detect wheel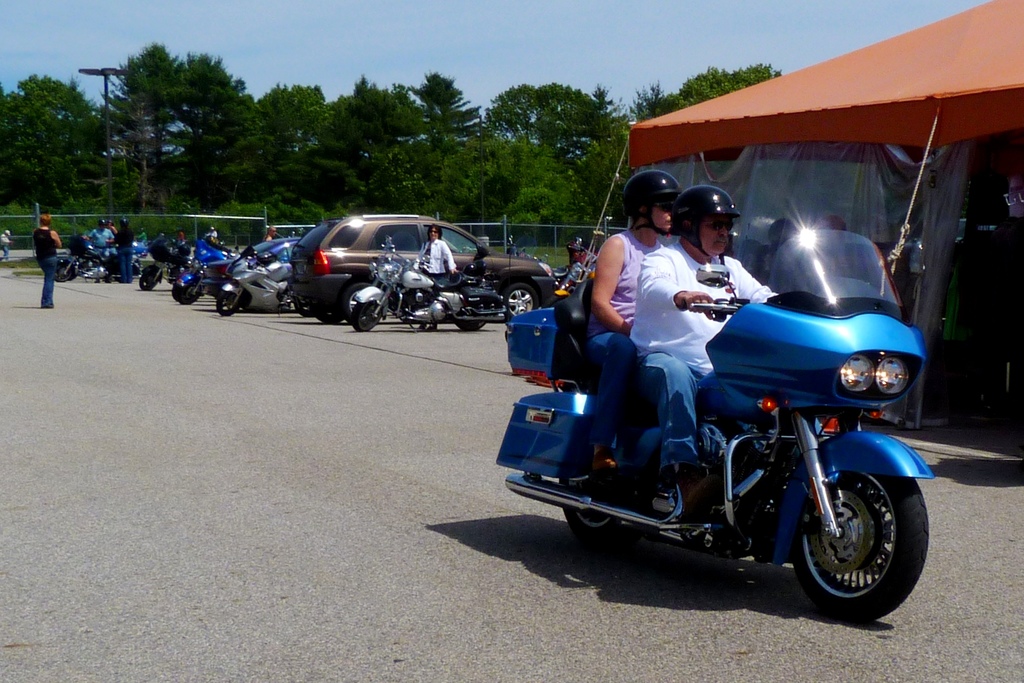
(left=797, top=466, right=918, bottom=616)
